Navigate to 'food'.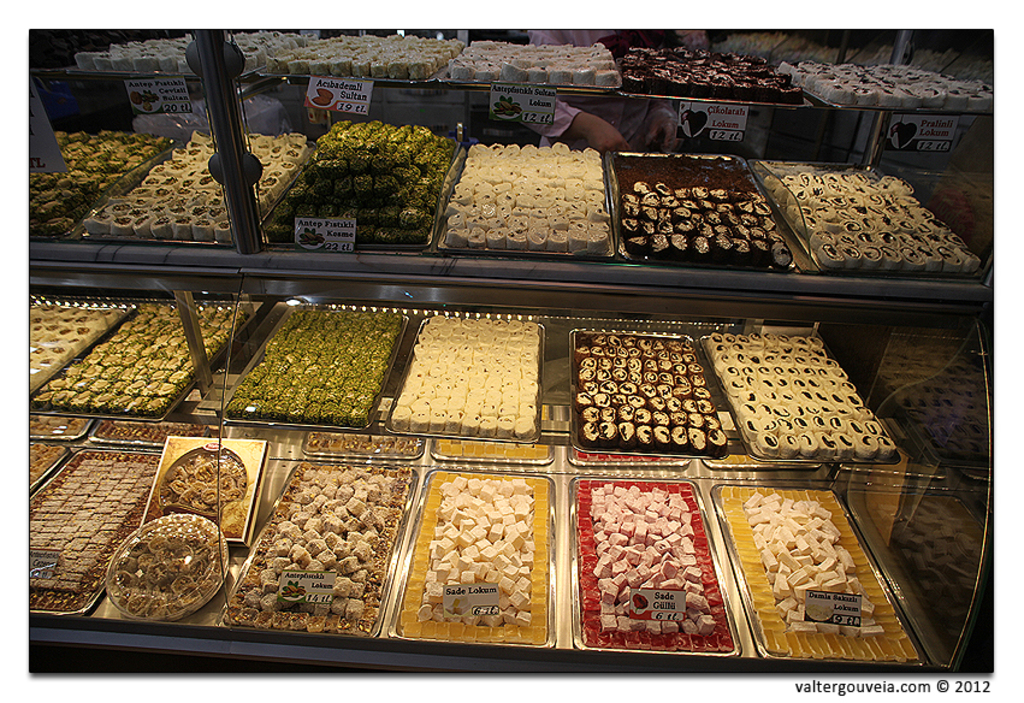
Navigation target: rect(805, 599, 837, 627).
